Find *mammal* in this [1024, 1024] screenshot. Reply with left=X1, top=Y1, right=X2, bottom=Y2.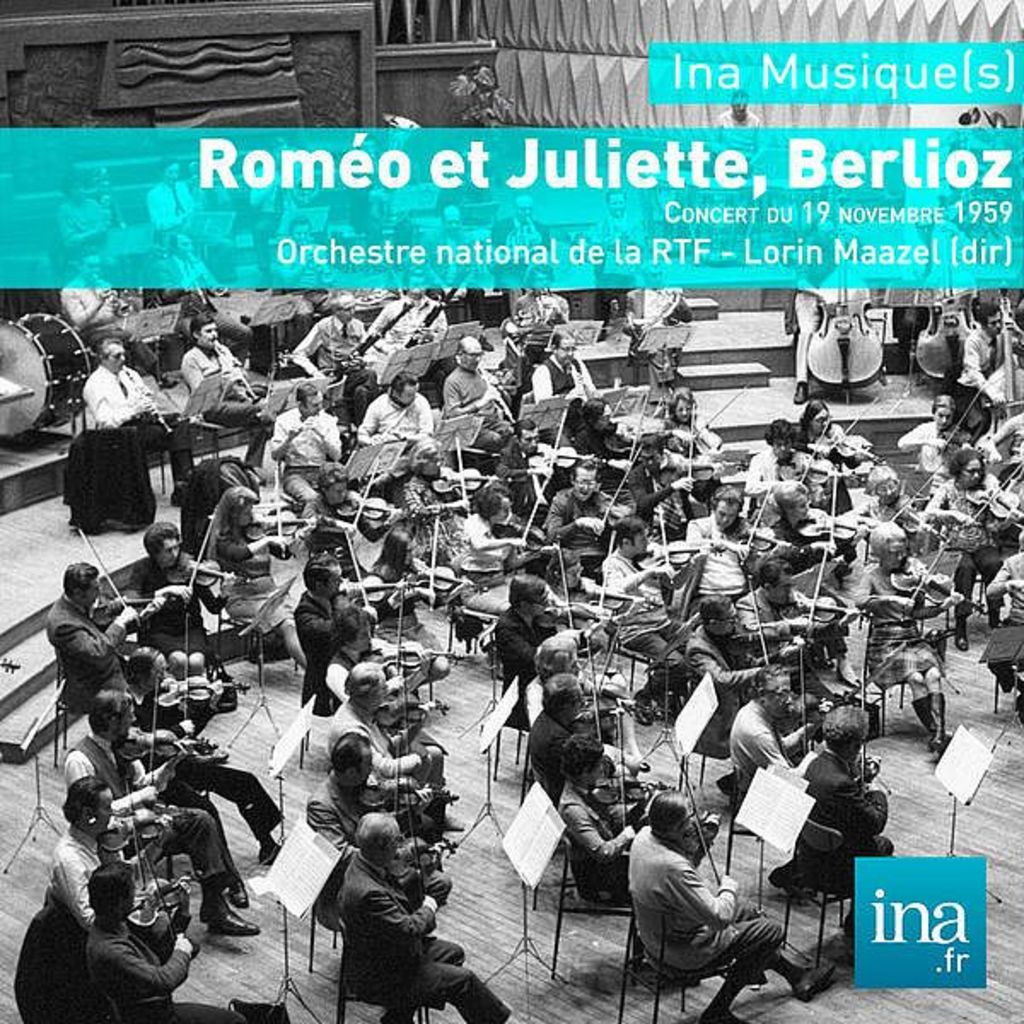
left=614, top=821, right=831, bottom=1009.
